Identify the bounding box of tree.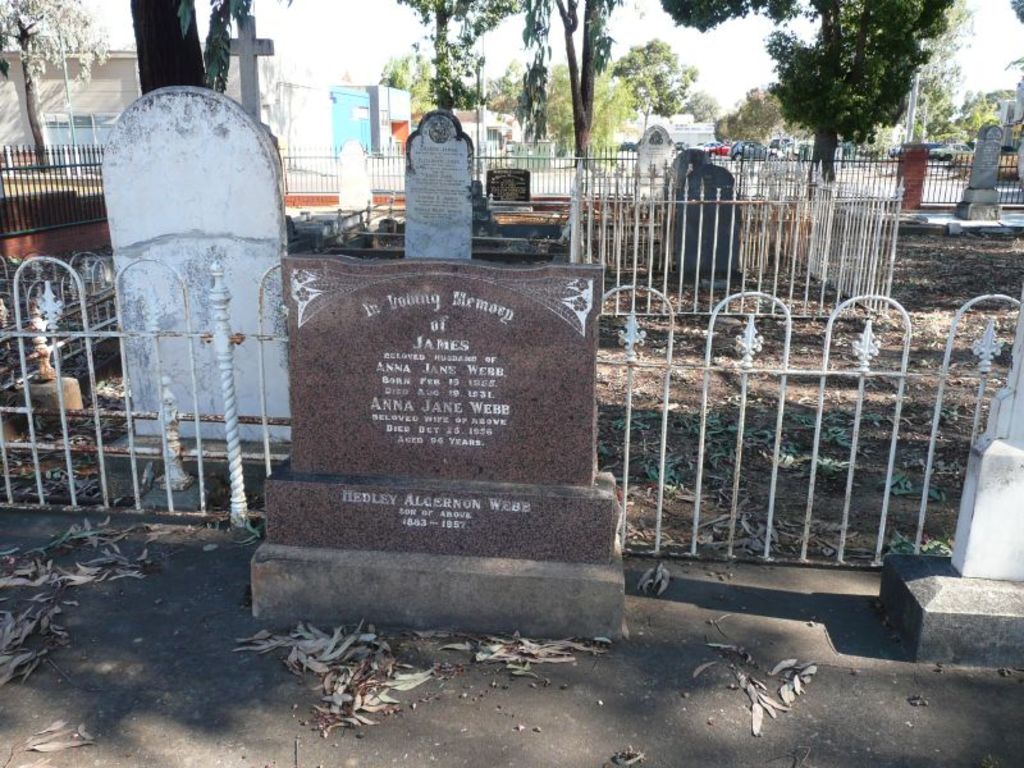
(384, 38, 433, 119).
